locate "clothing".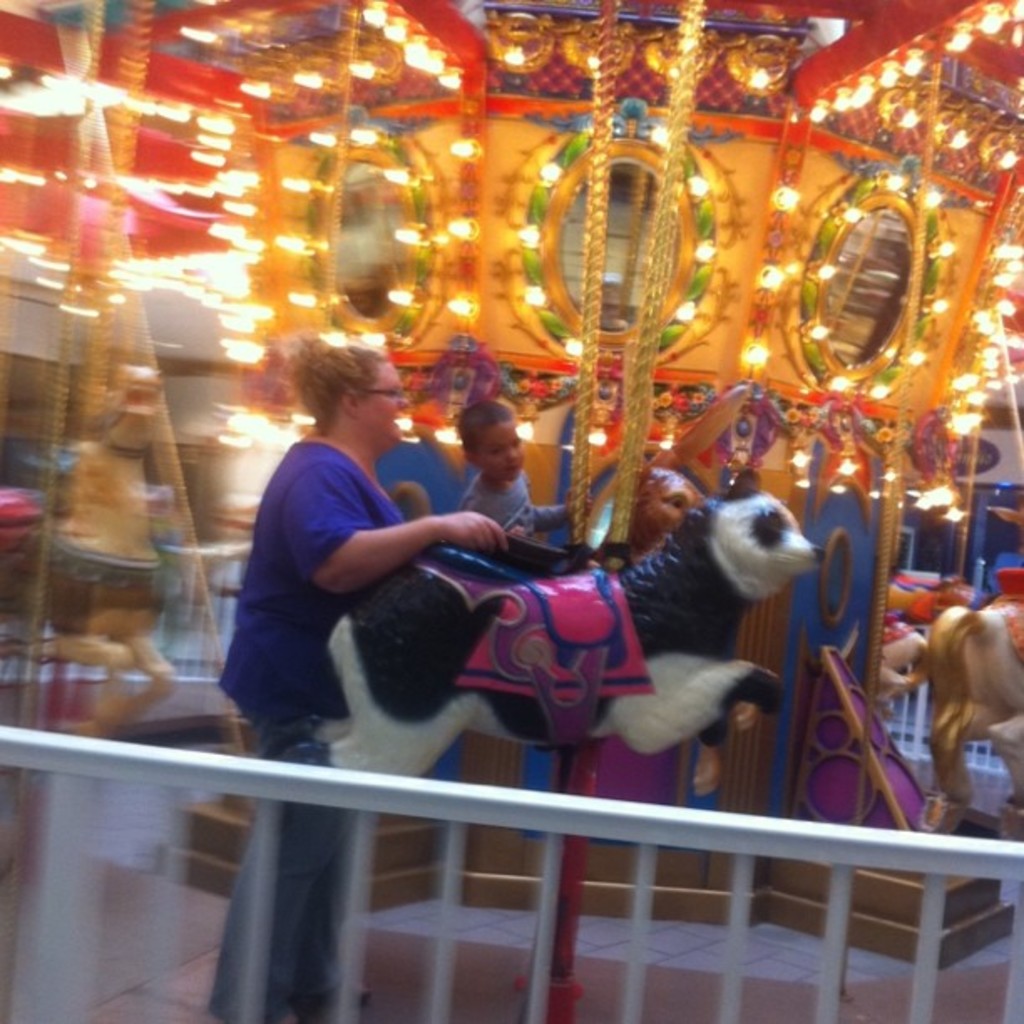
Bounding box: x1=458, y1=470, x2=566, y2=530.
